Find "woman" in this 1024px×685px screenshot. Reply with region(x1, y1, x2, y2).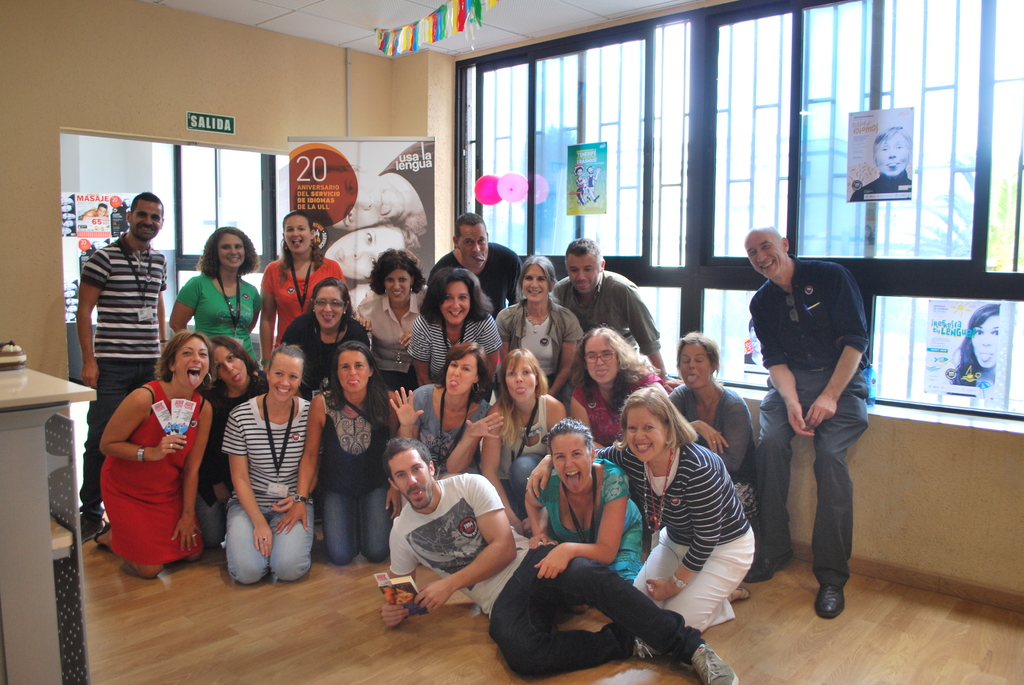
region(194, 331, 270, 549).
